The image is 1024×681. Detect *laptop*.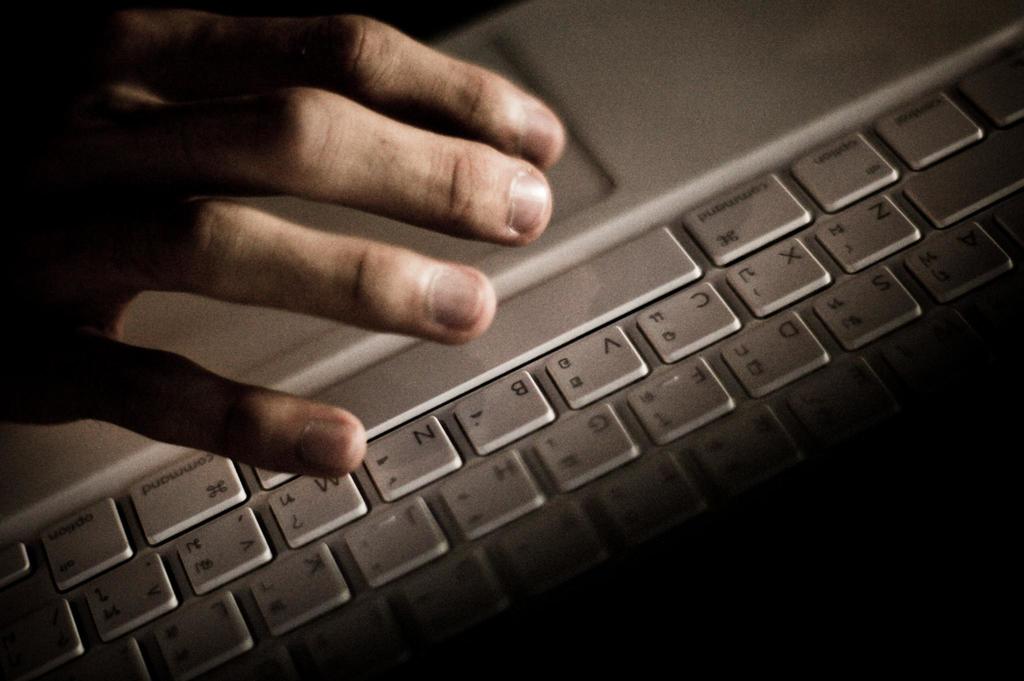
Detection: left=1, top=4, right=1023, bottom=680.
